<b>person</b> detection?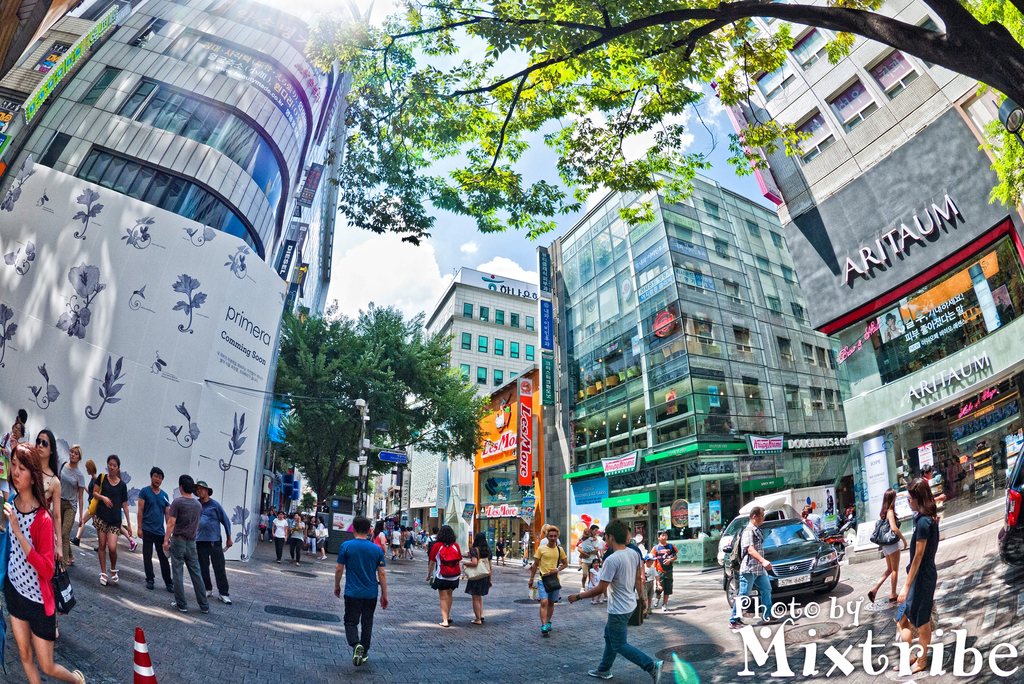
<region>561, 519, 668, 683</region>
